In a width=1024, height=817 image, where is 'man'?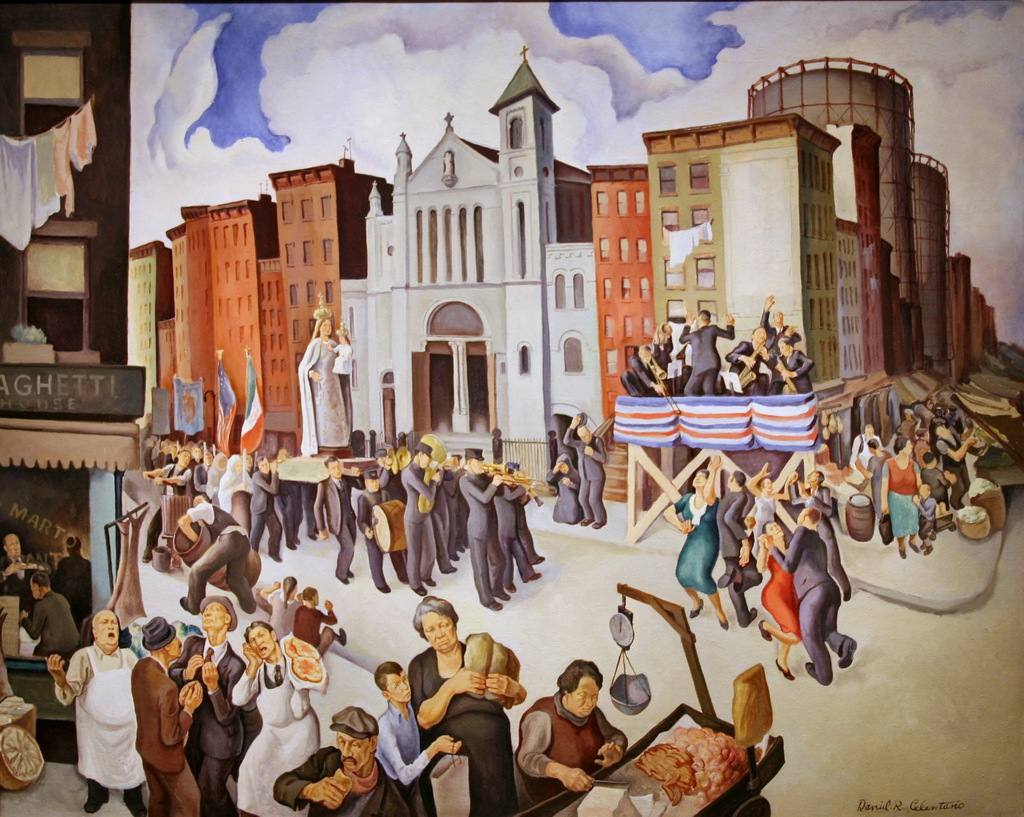
(left=17, top=571, right=84, bottom=664).
